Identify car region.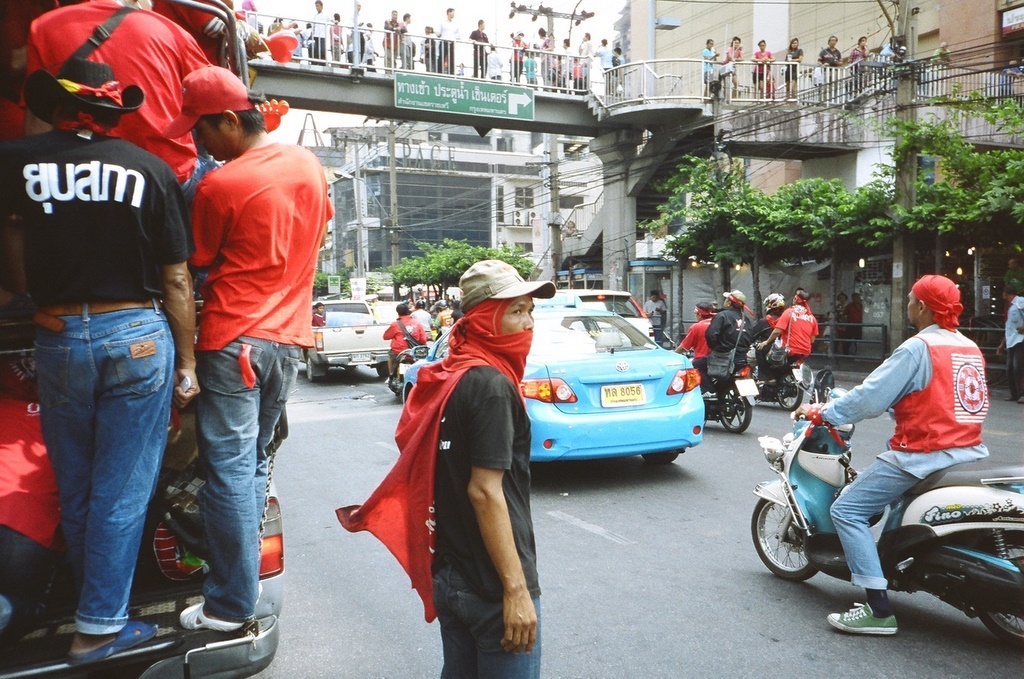
Region: crop(402, 294, 704, 465).
